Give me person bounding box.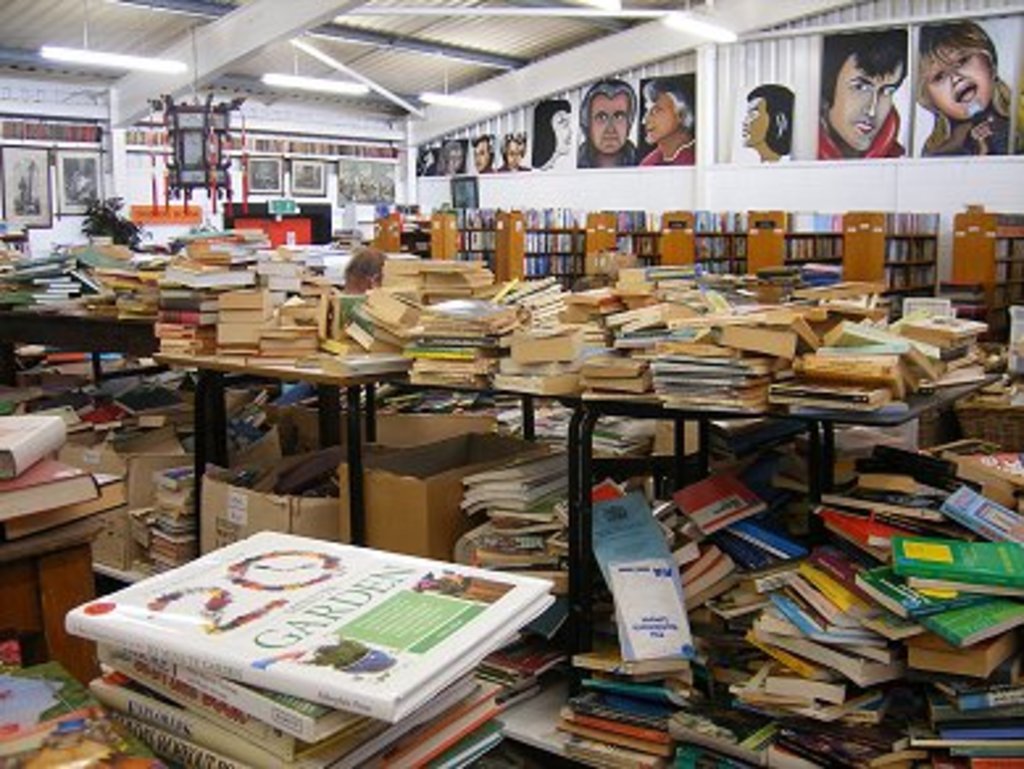
x1=532, y1=100, x2=576, y2=169.
